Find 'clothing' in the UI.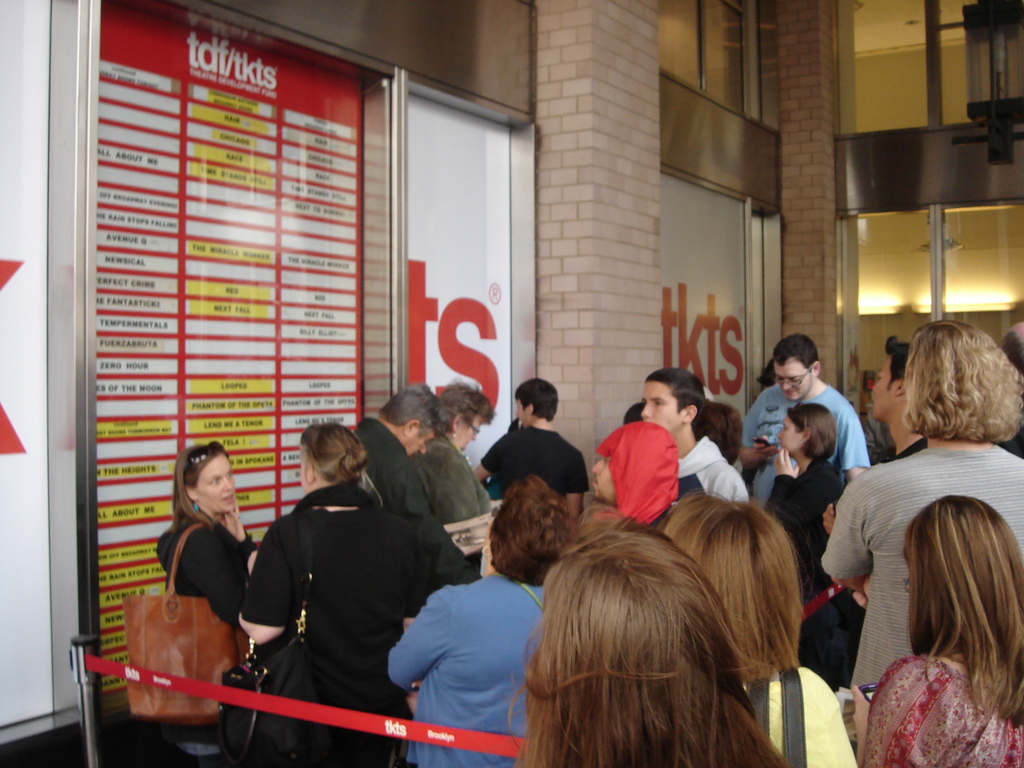
UI element at <bbox>159, 516, 251, 767</bbox>.
